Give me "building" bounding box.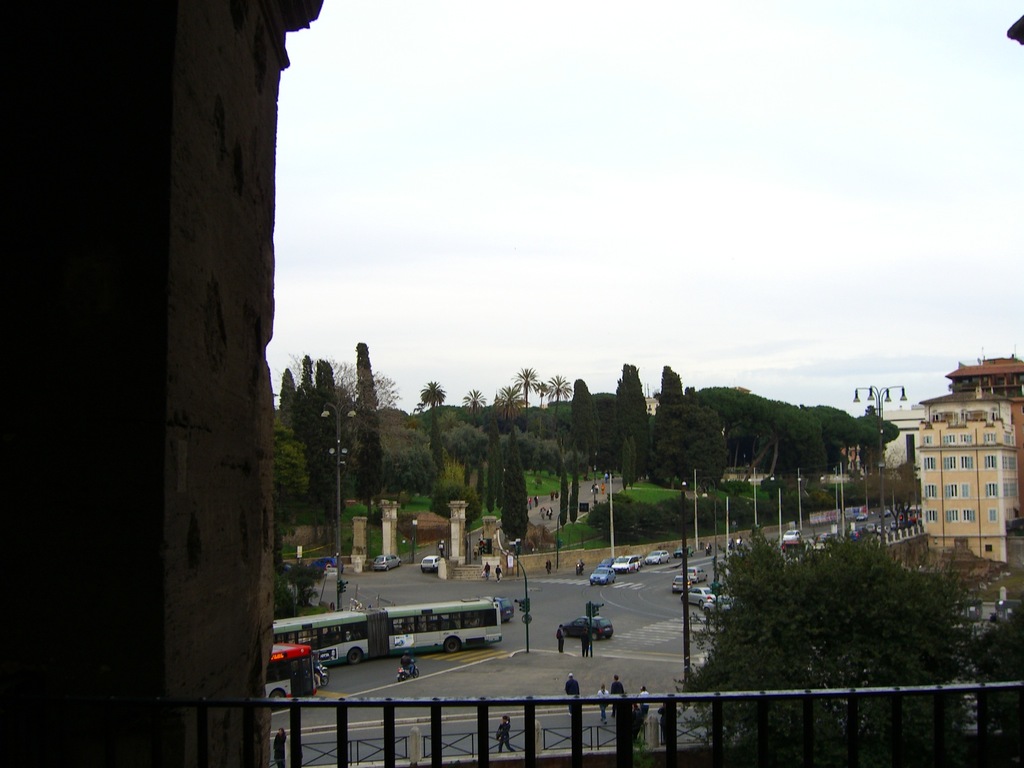
[945,352,1023,479].
